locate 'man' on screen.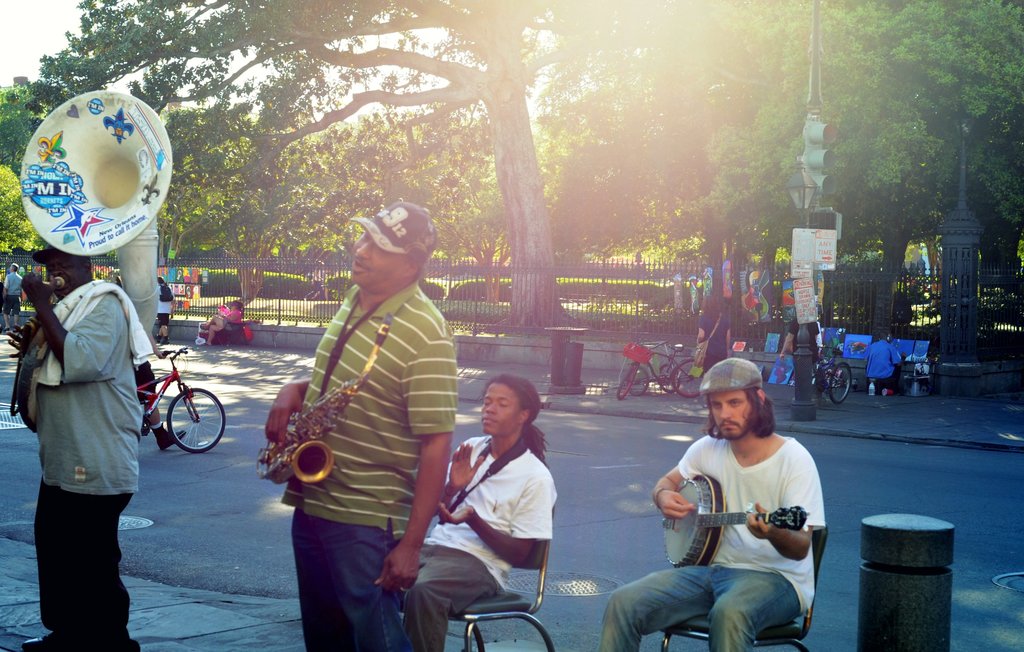
On screen at x1=6 y1=237 x2=141 y2=651.
